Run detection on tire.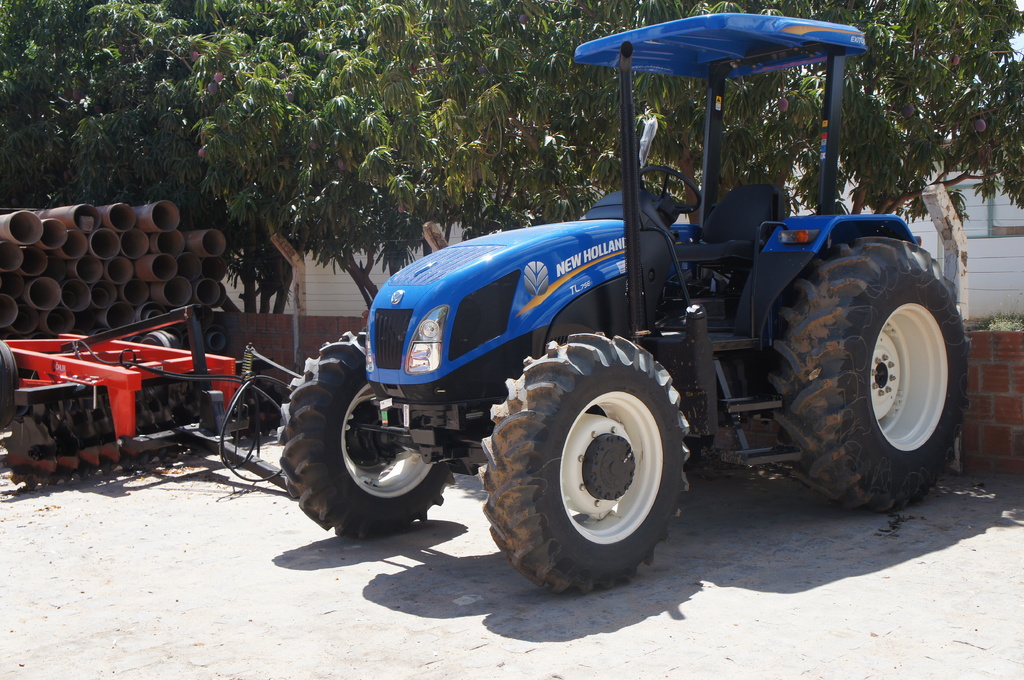
Result: [x1=769, y1=237, x2=968, y2=510].
